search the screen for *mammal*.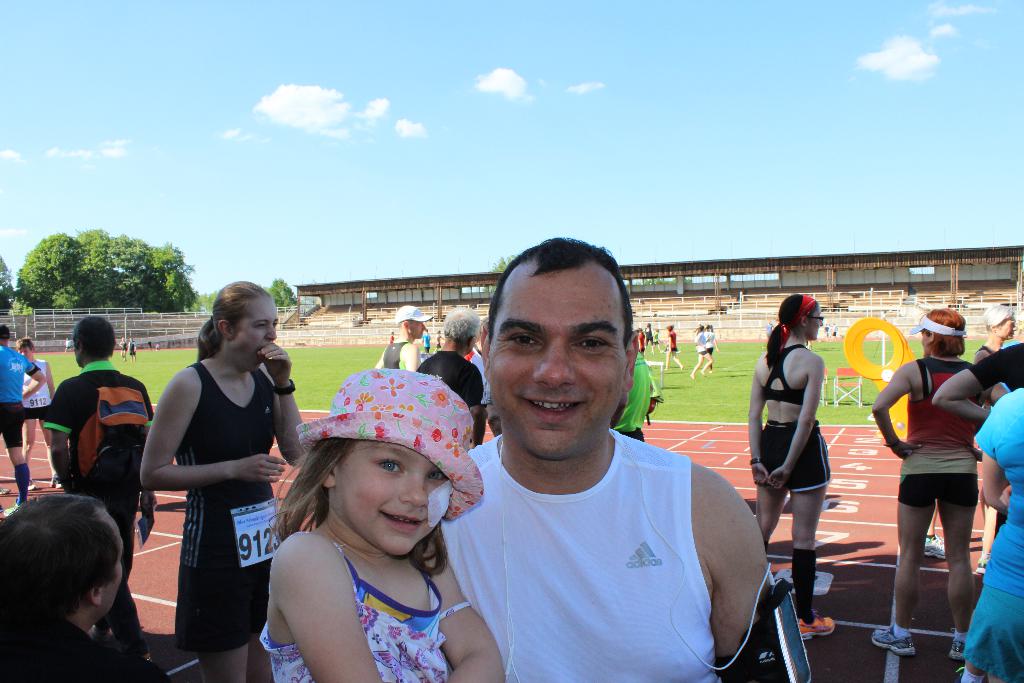
Found at 436, 235, 791, 682.
